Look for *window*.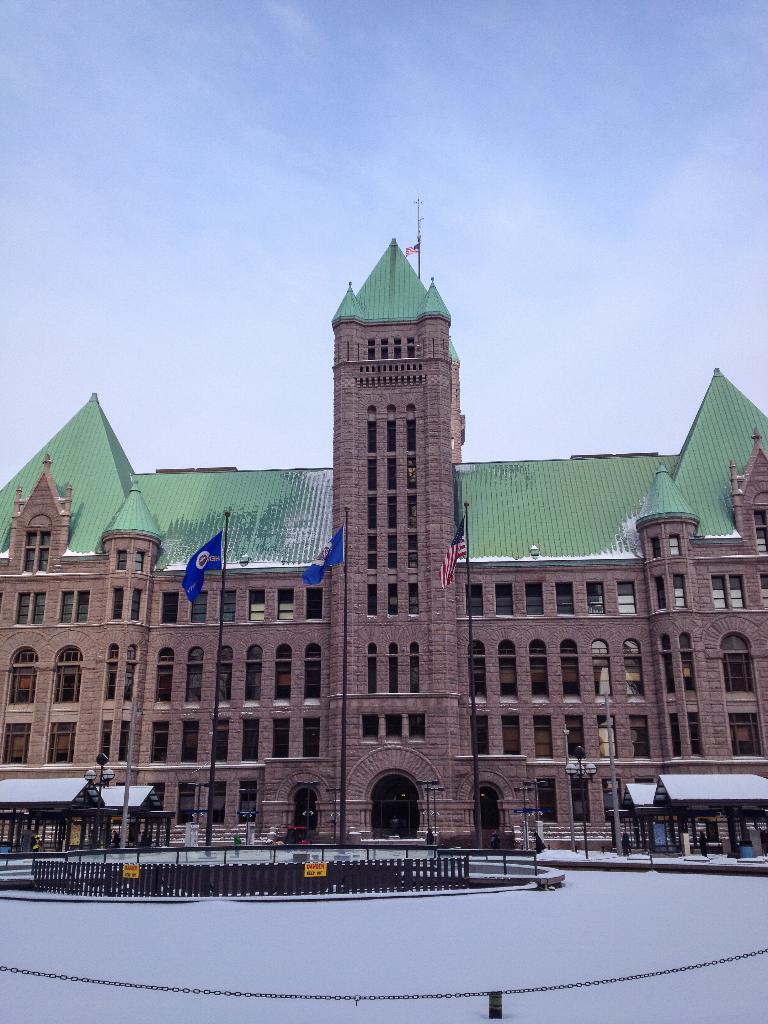
Found: 406:419:417:454.
